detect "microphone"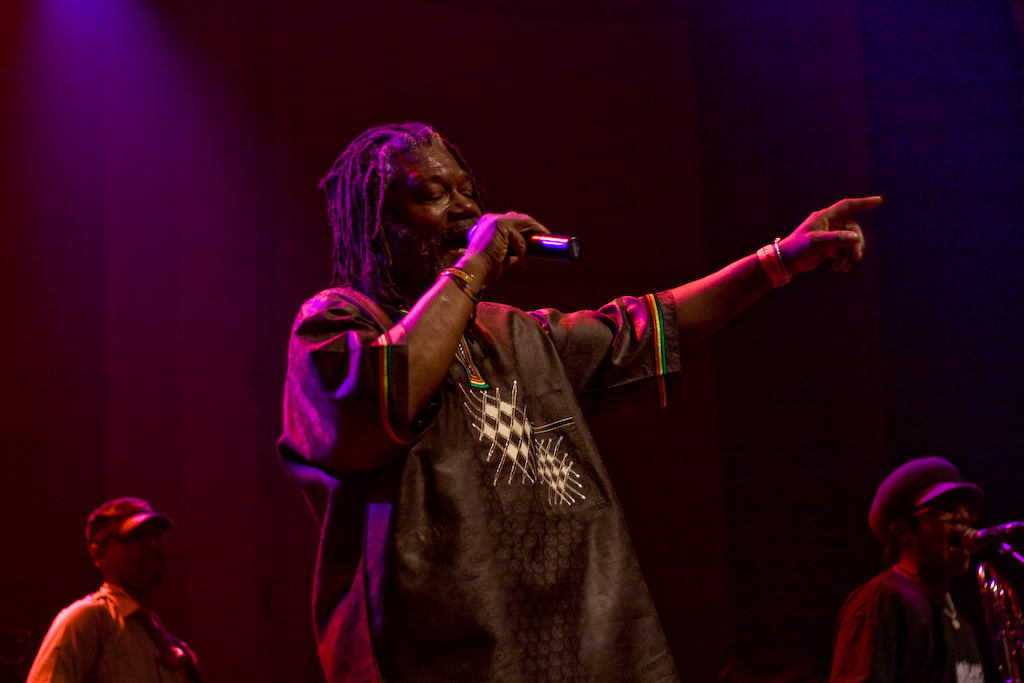
<box>466,211,565,280</box>
